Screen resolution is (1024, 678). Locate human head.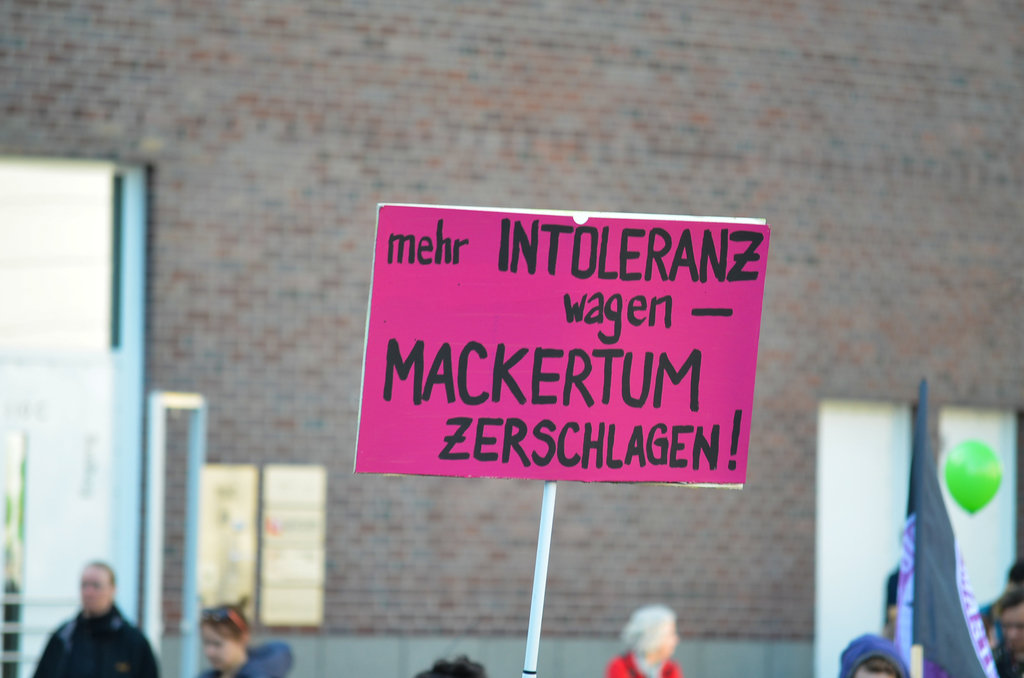
rect(79, 558, 113, 611).
